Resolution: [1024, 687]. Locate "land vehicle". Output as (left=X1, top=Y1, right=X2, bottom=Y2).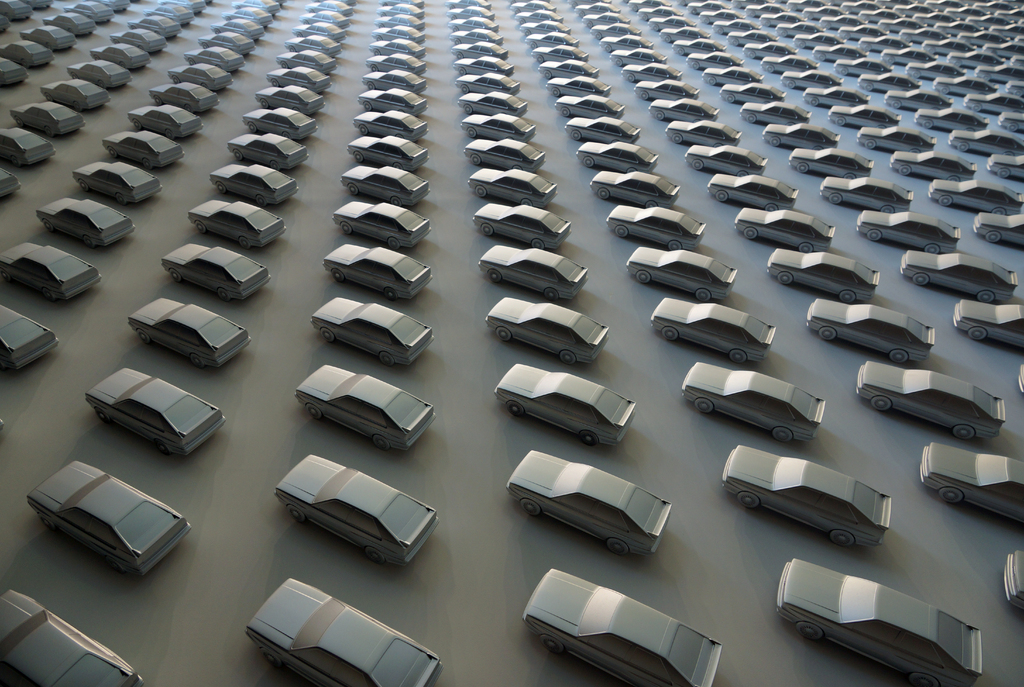
(left=20, top=25, right=77, bottom=54).
